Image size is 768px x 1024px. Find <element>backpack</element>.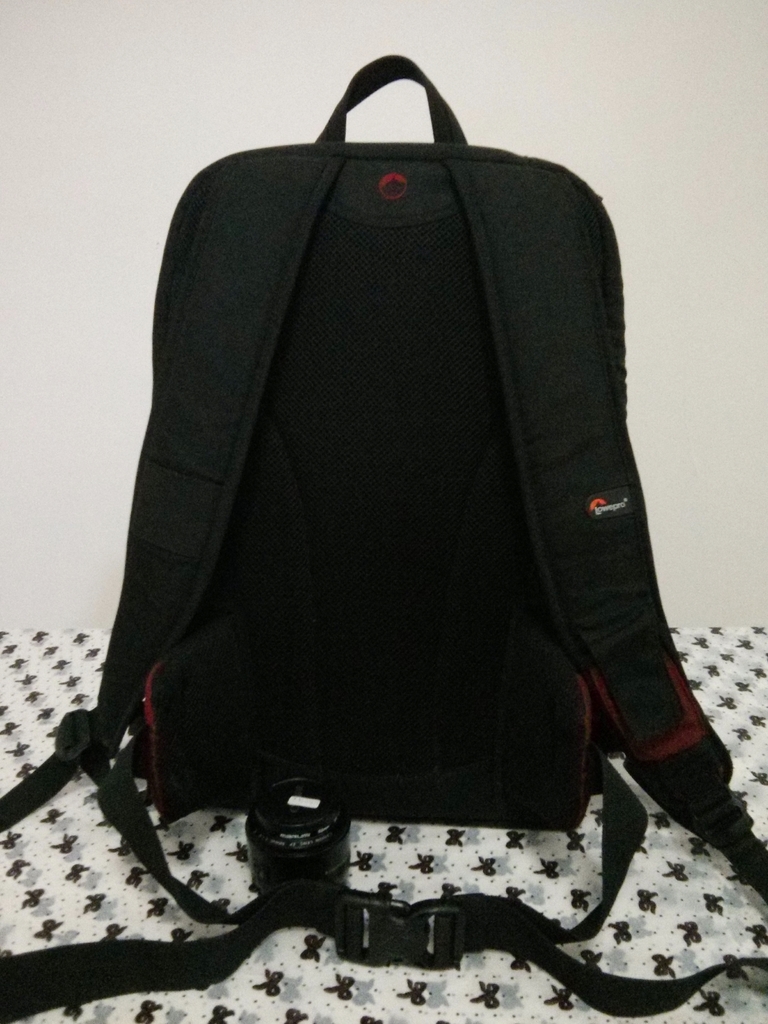
bbox(0, 53, 767, 1023).
